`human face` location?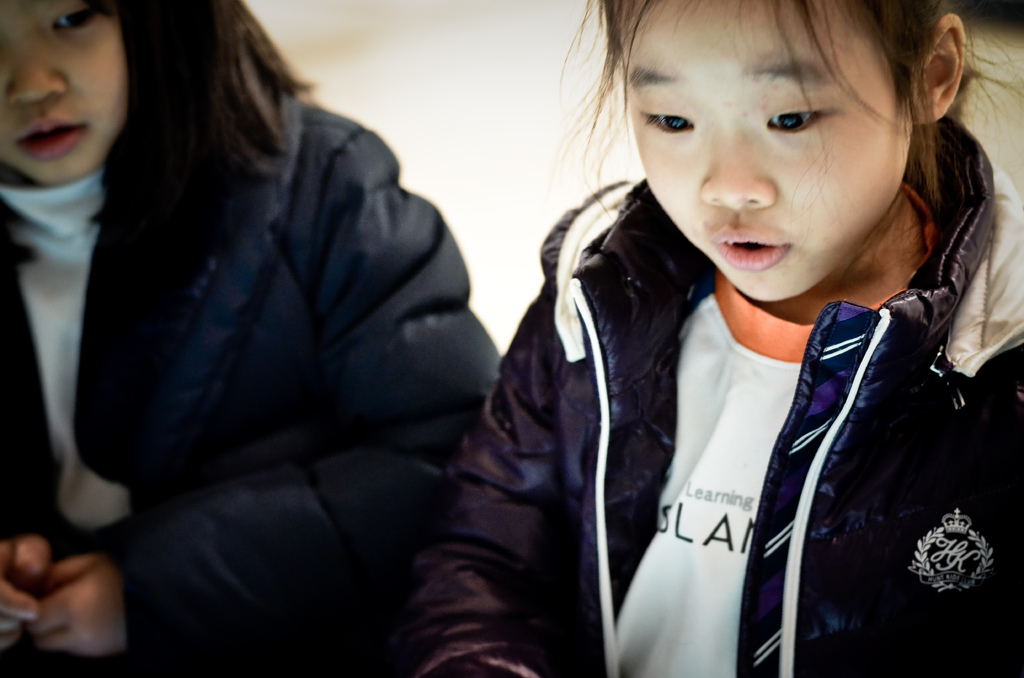
l=0, t=0, r=124, b=179
